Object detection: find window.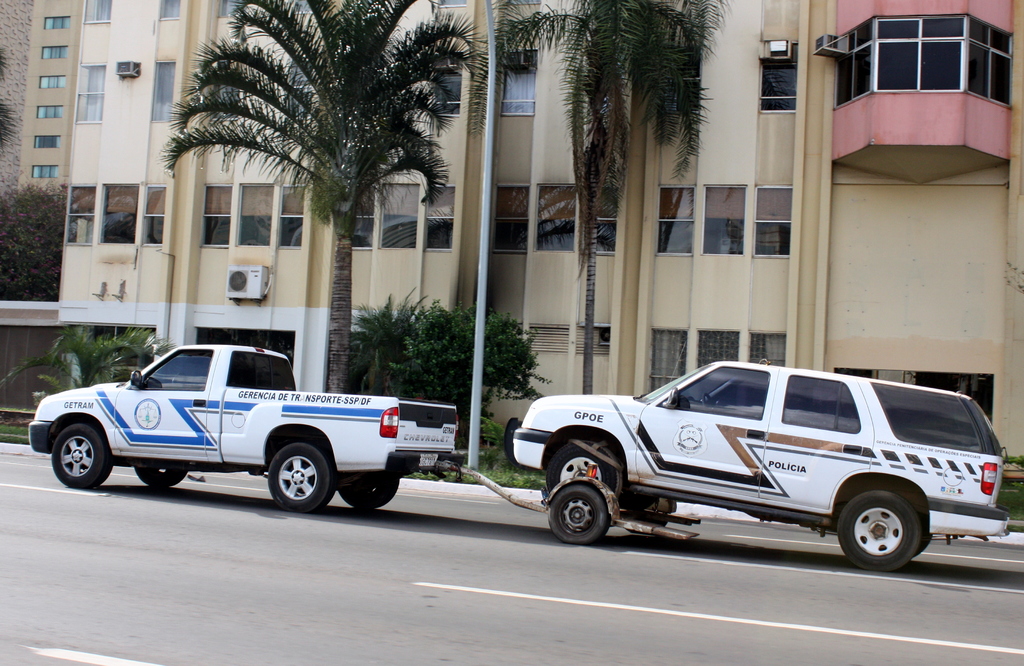
{"x1": 488, "y1": 186, "x2": 527, "y2": 254}.
